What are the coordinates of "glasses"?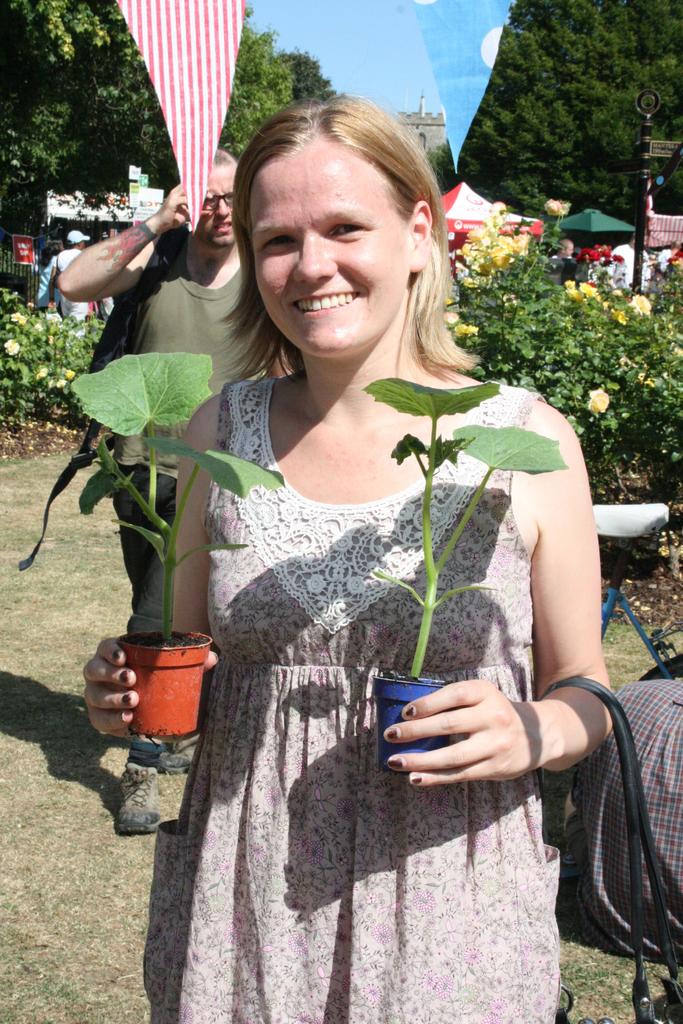
(199,188,243,213).
